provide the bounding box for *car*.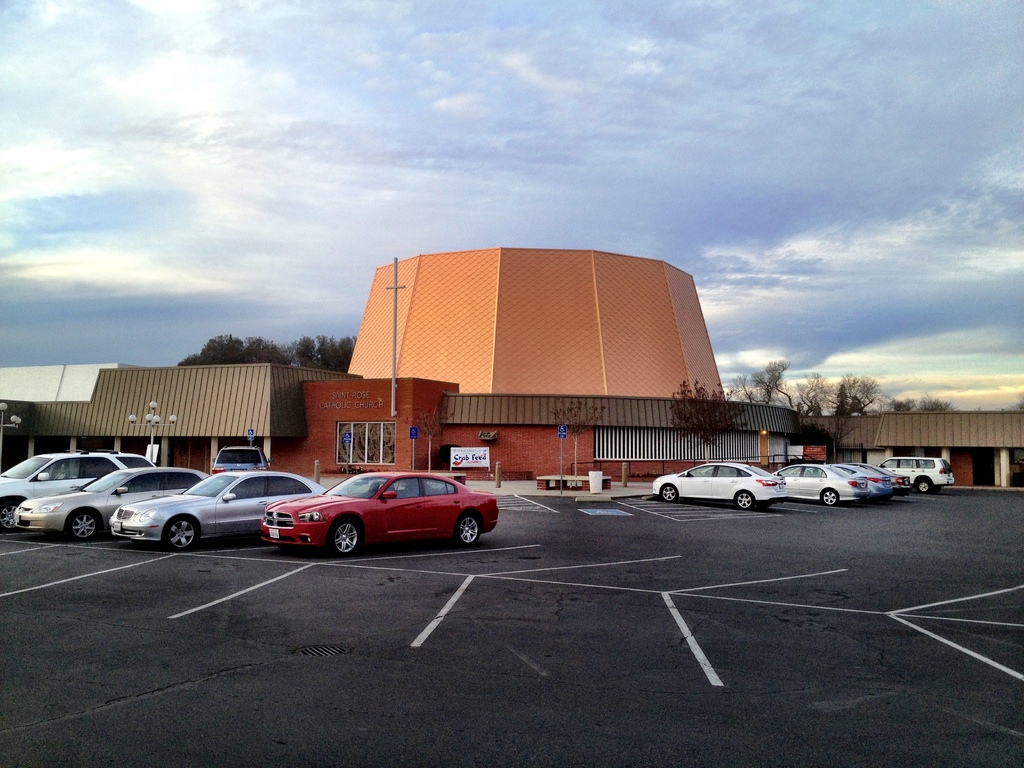
crop(648, 458, 784, 509).
